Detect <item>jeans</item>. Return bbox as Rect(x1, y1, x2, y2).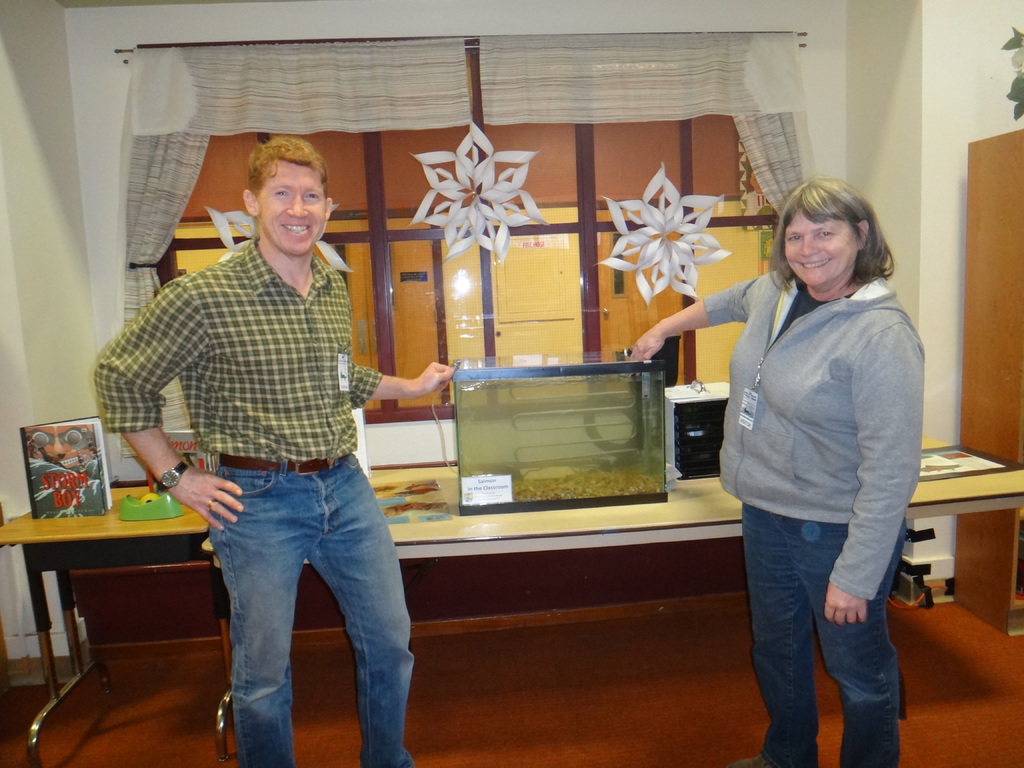
Rect(742, 506, 900, 767).
